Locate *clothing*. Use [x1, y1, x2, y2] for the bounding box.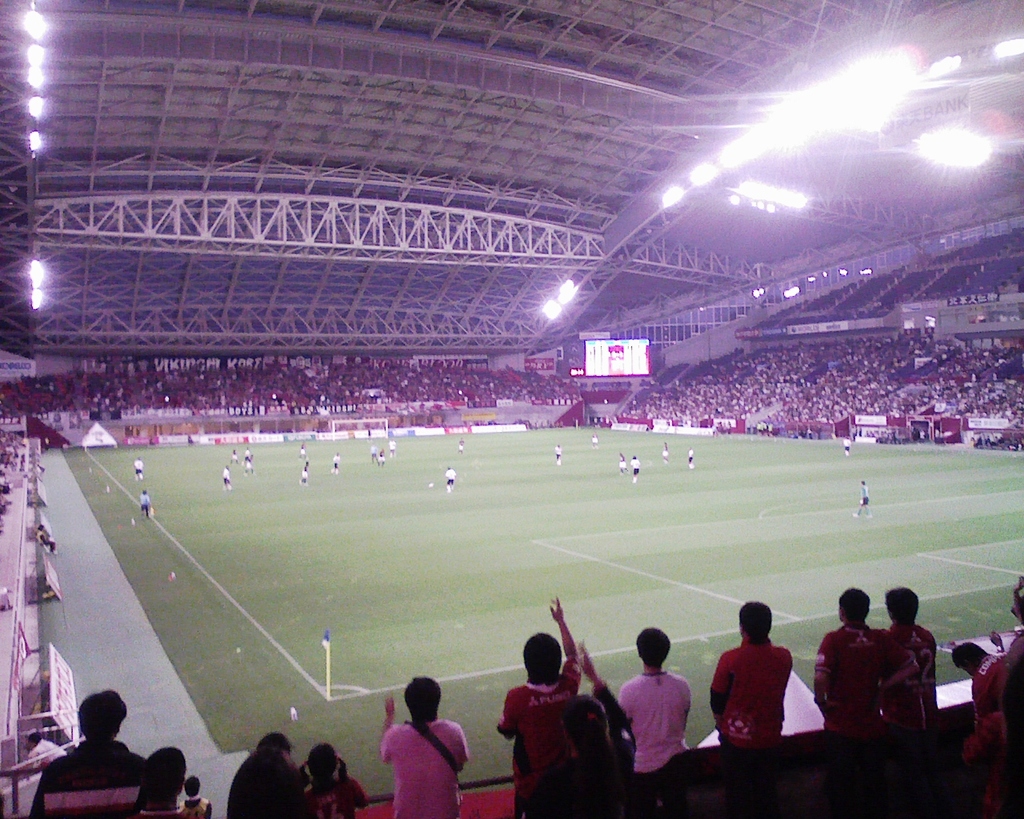
[384, 716, 469, 818].
